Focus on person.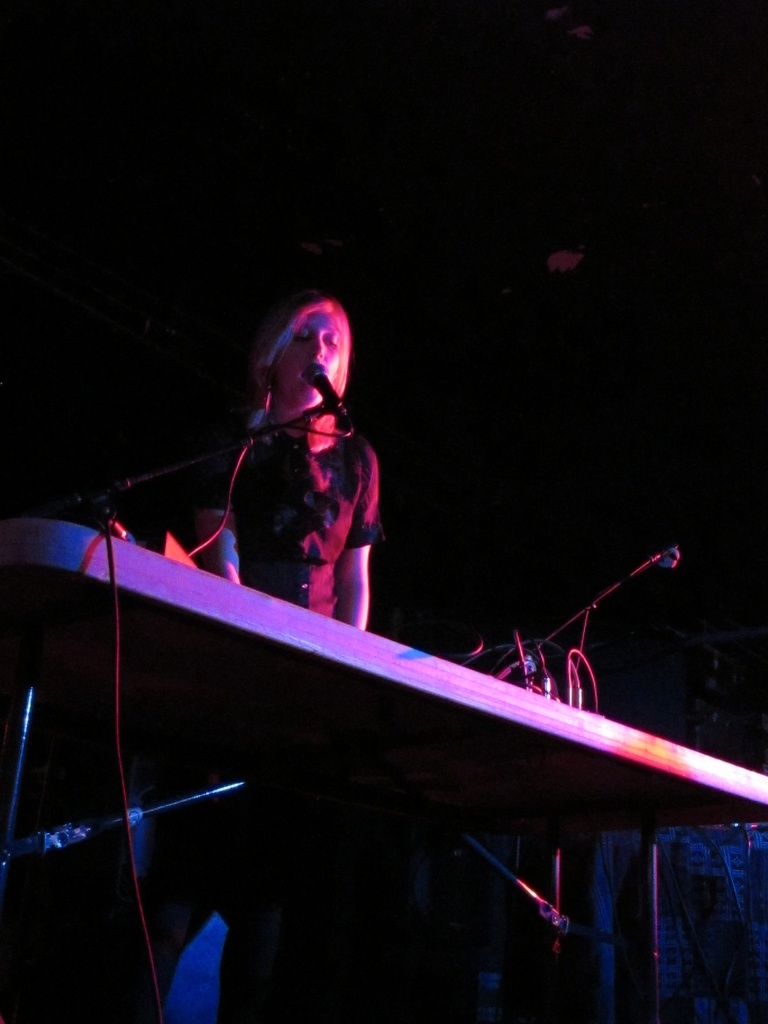
Focused at {"left": 195, "top": 283, "right": 389, "bottom": 633}.
